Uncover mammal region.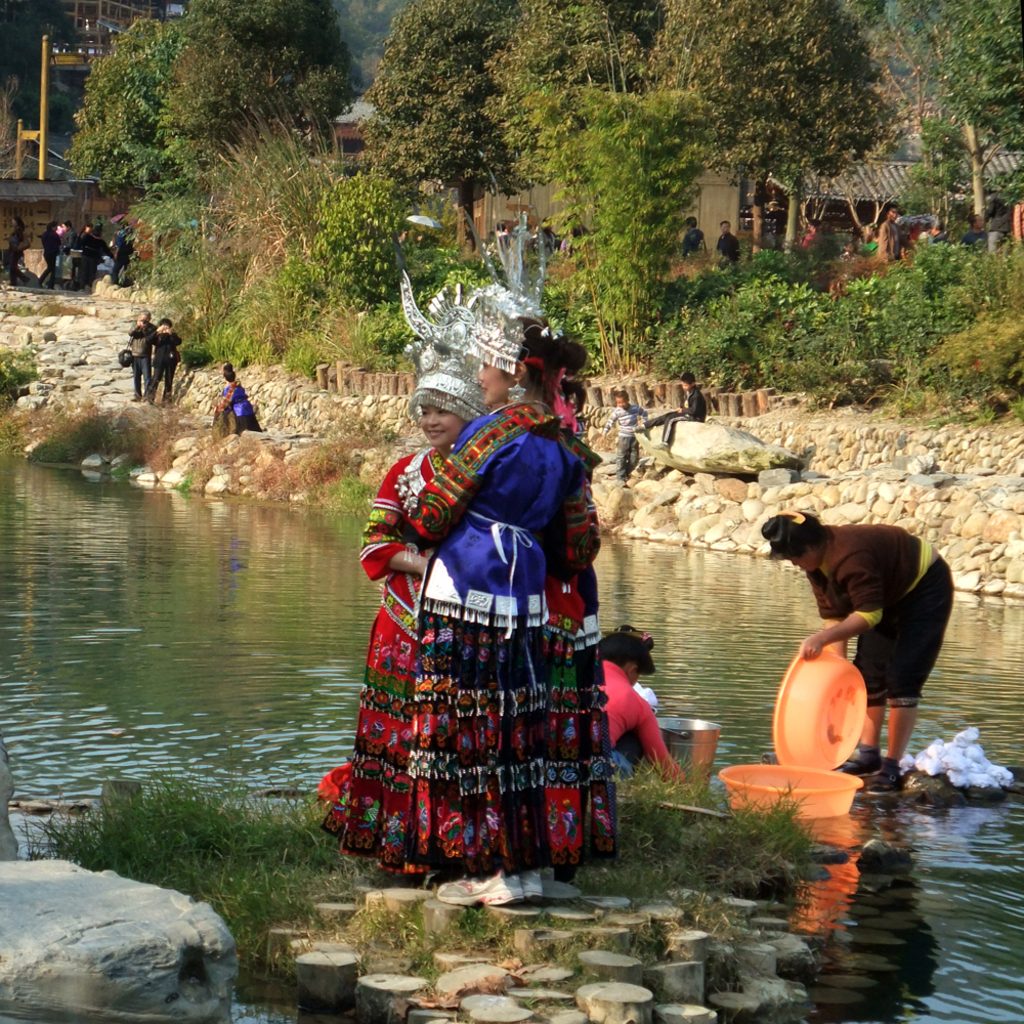
Uncovered: region(210, 358, 266, 433).
